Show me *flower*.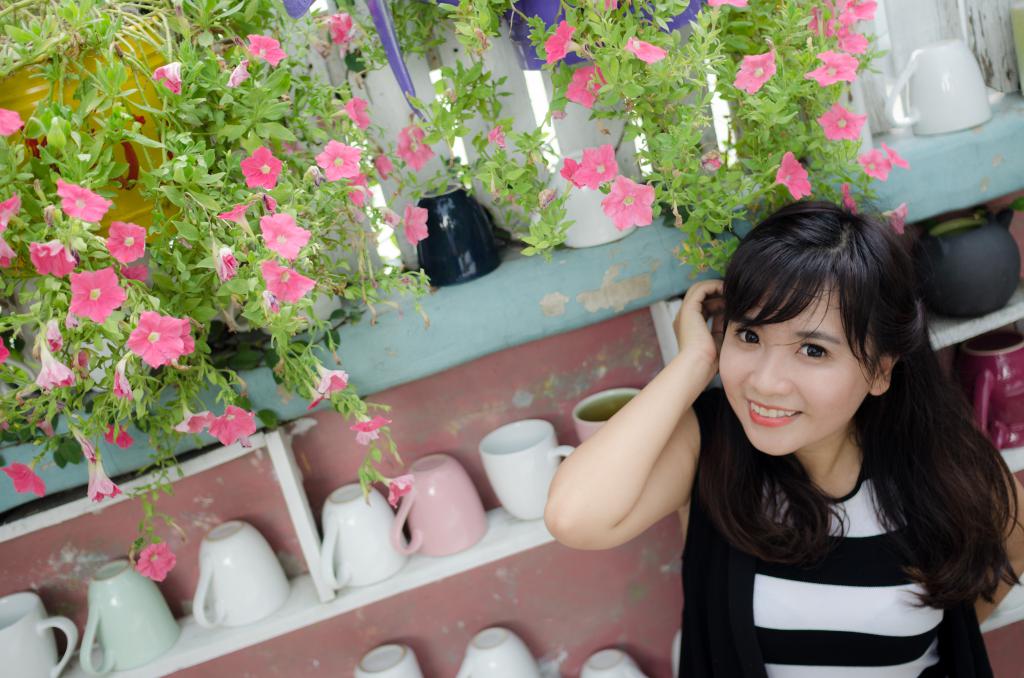
*flower* is here: region(541, 20, 586, 63).
